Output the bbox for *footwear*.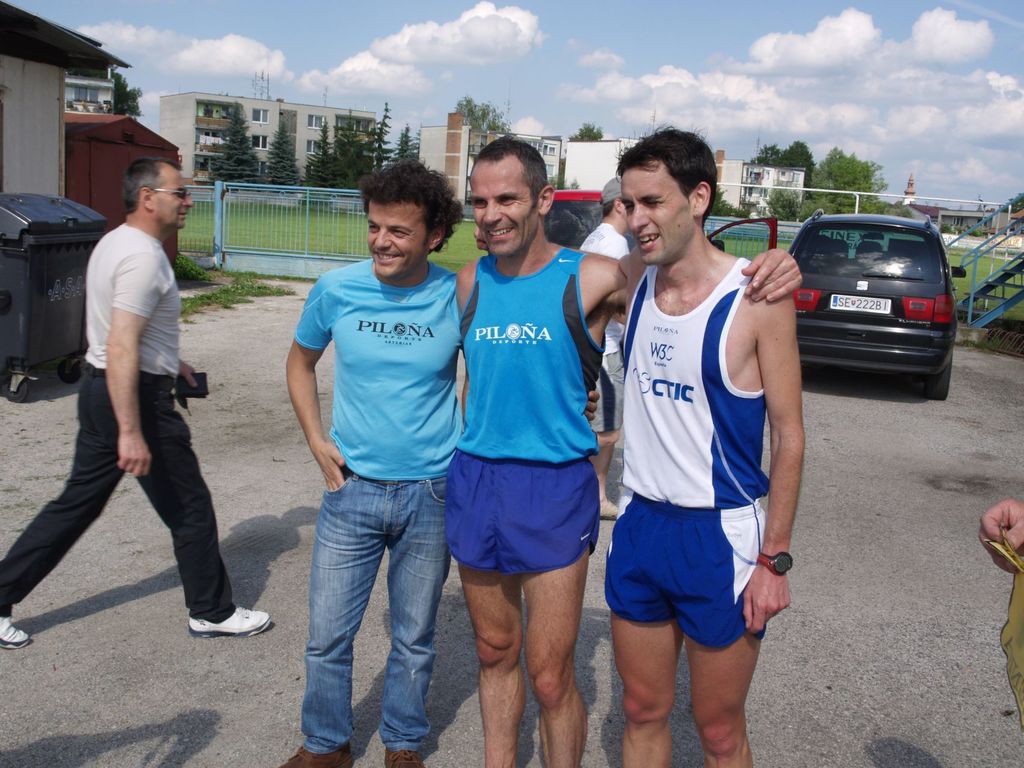
(280,746,354,767).
